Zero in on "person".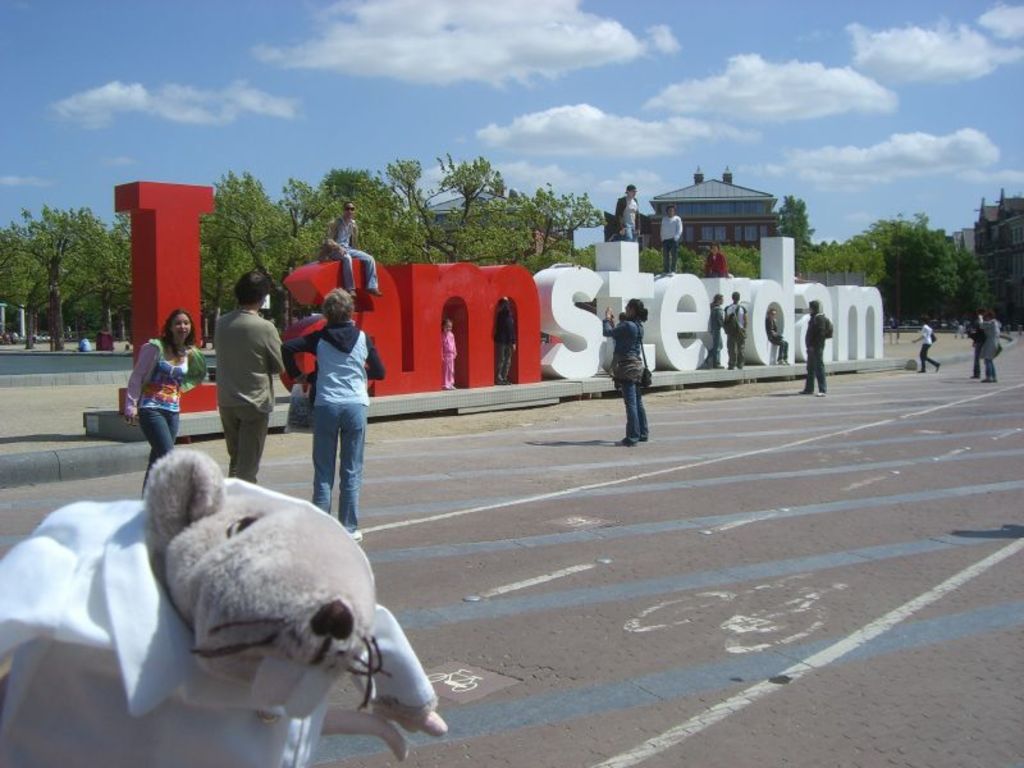
Zeroed in: left=767, top=308, right=788, bottom=361.
